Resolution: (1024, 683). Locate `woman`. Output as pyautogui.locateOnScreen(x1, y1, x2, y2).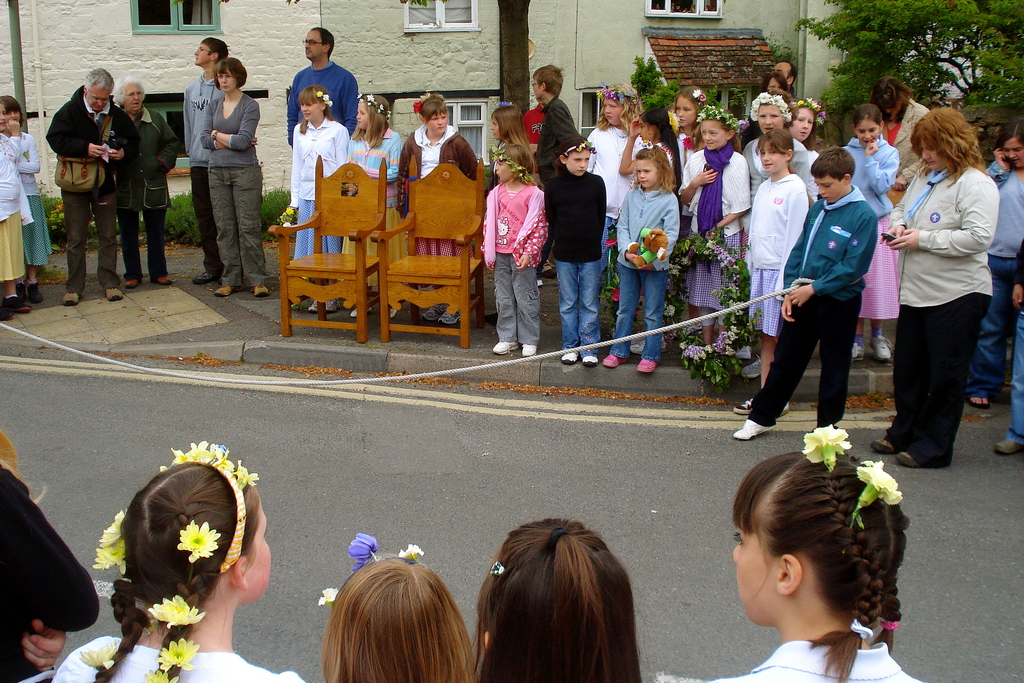
pyautogui.locateOnScreen(882, 90, 1008, 497).
